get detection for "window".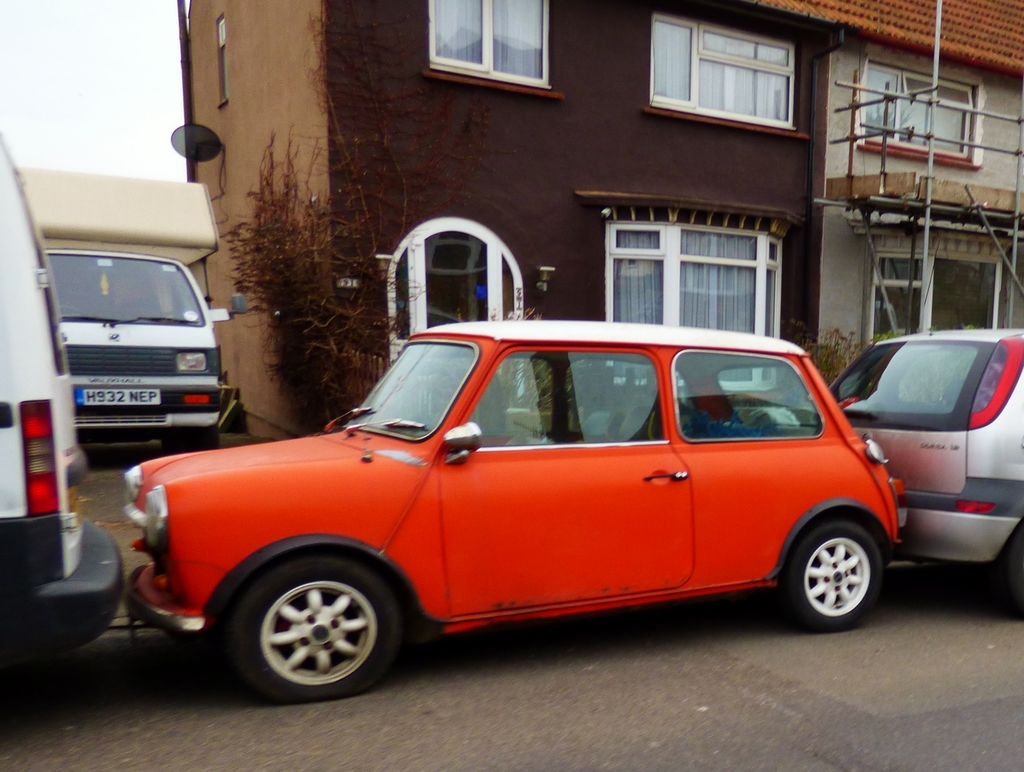
Detection: bbox(382, 214, 523, 362).
